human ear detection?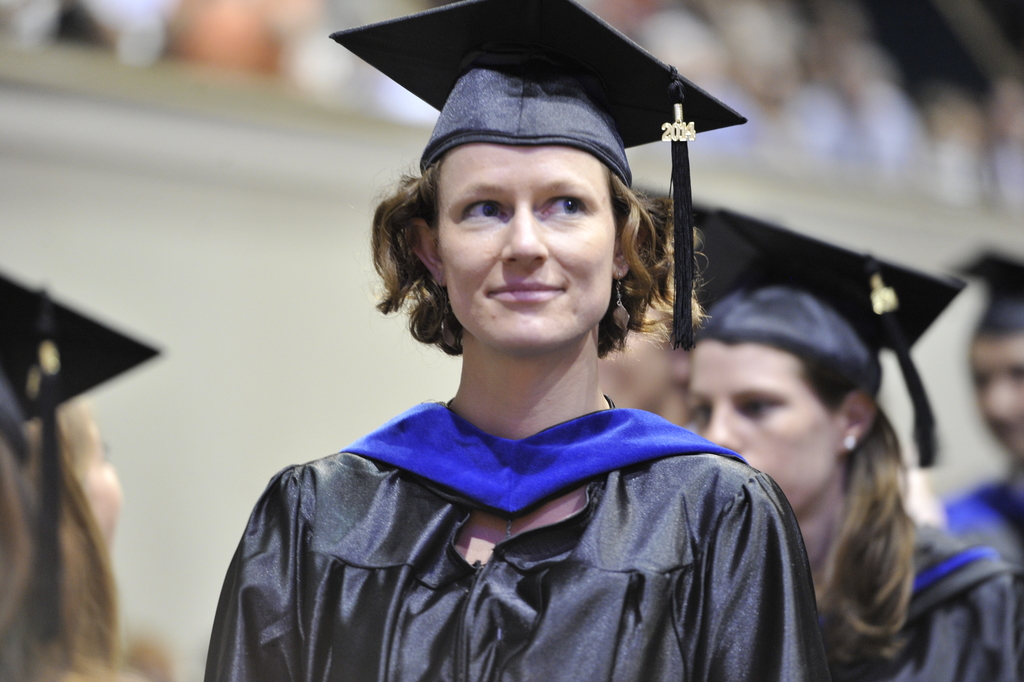
(x1=612, y1=215, x2=640, y2=278)
